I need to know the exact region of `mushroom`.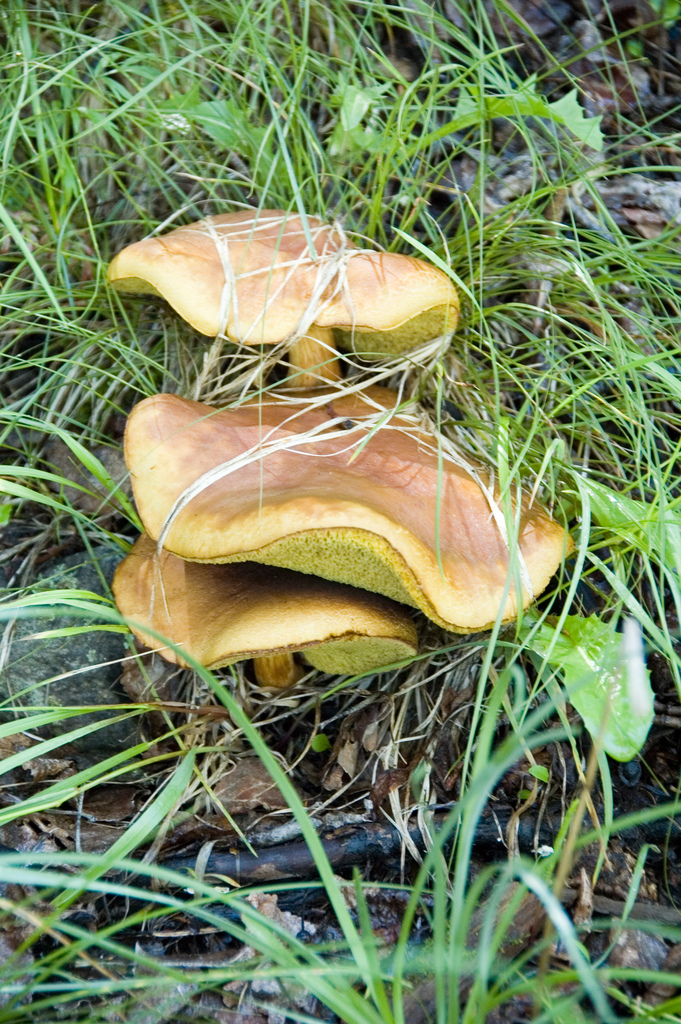
Region: (107,536,425,686).
